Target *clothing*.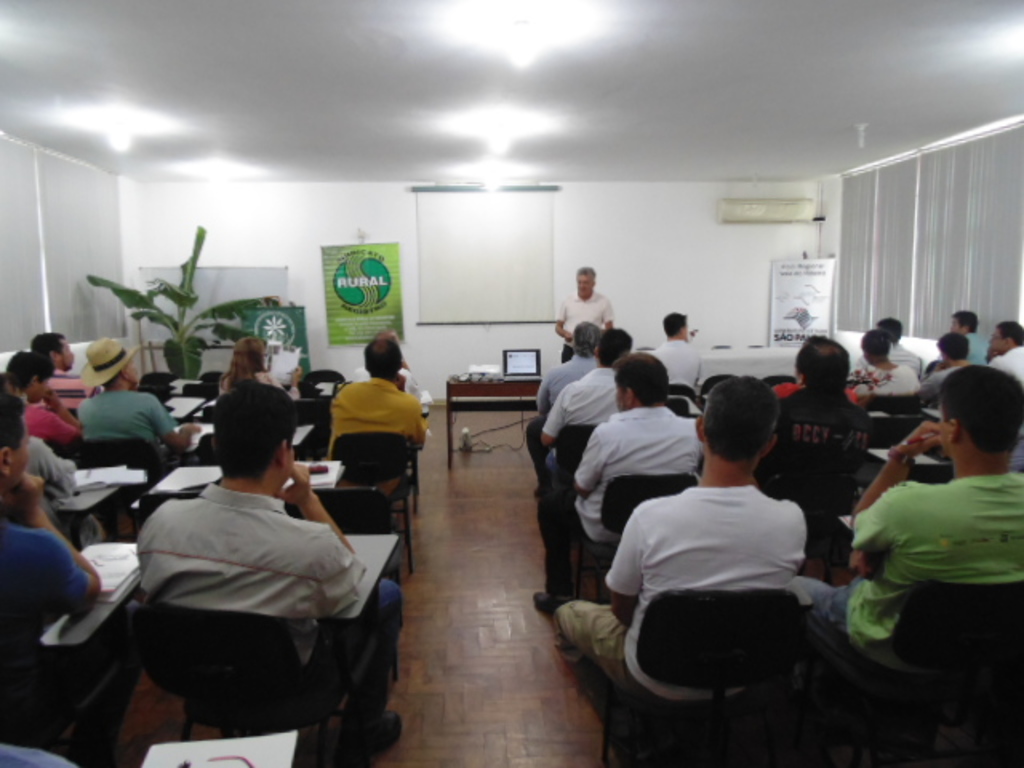
Target region: (x1=22, y1=405, x2=78, y2=442).
